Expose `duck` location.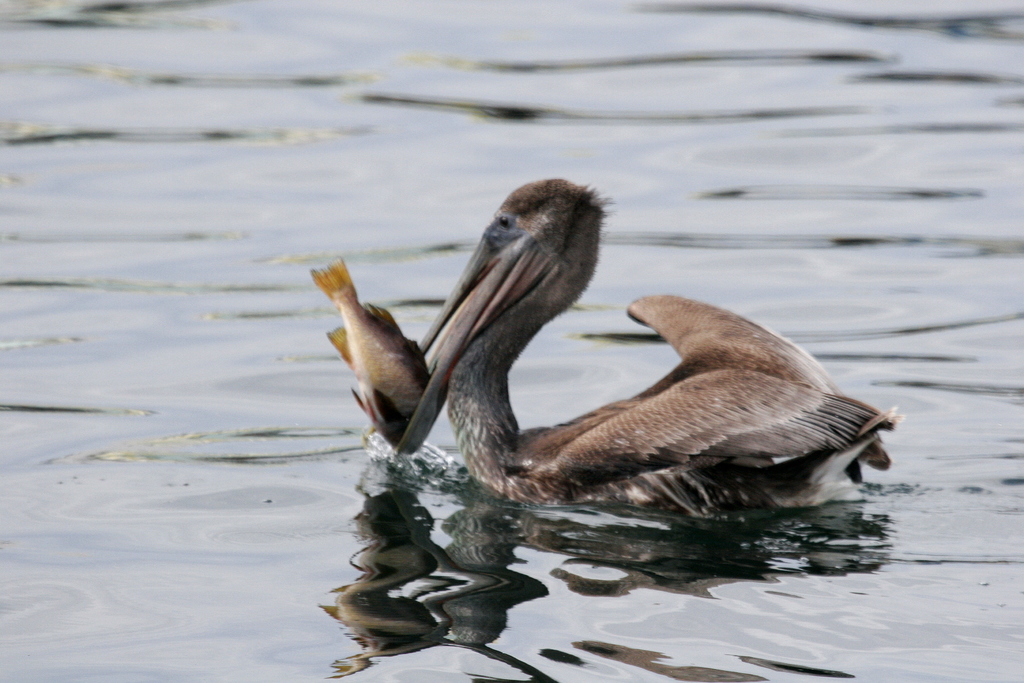
Exposed at detection(356, 192, 916, 519).
